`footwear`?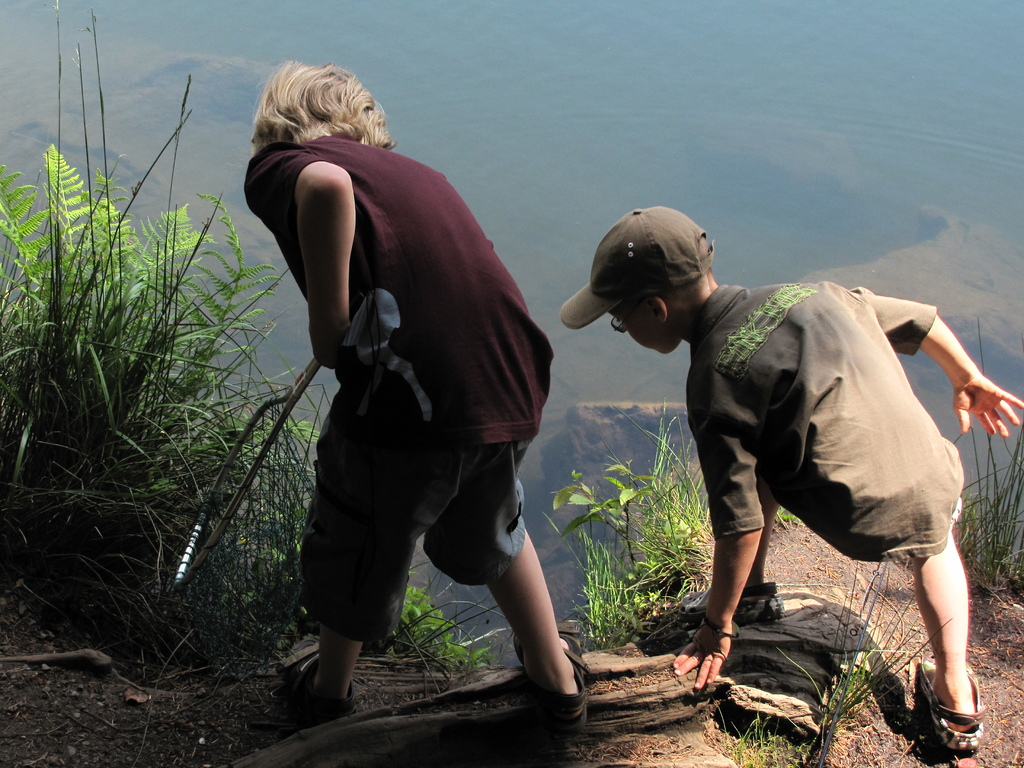
select_region(676, 583, 787, 625)
